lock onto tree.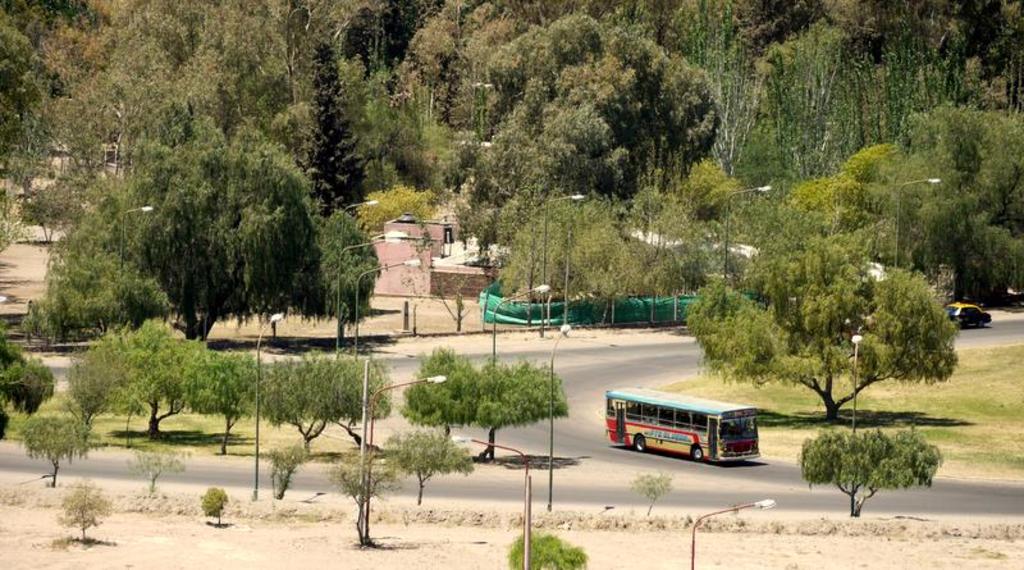
Locked: bbox=(401, 339, 490, 436).
